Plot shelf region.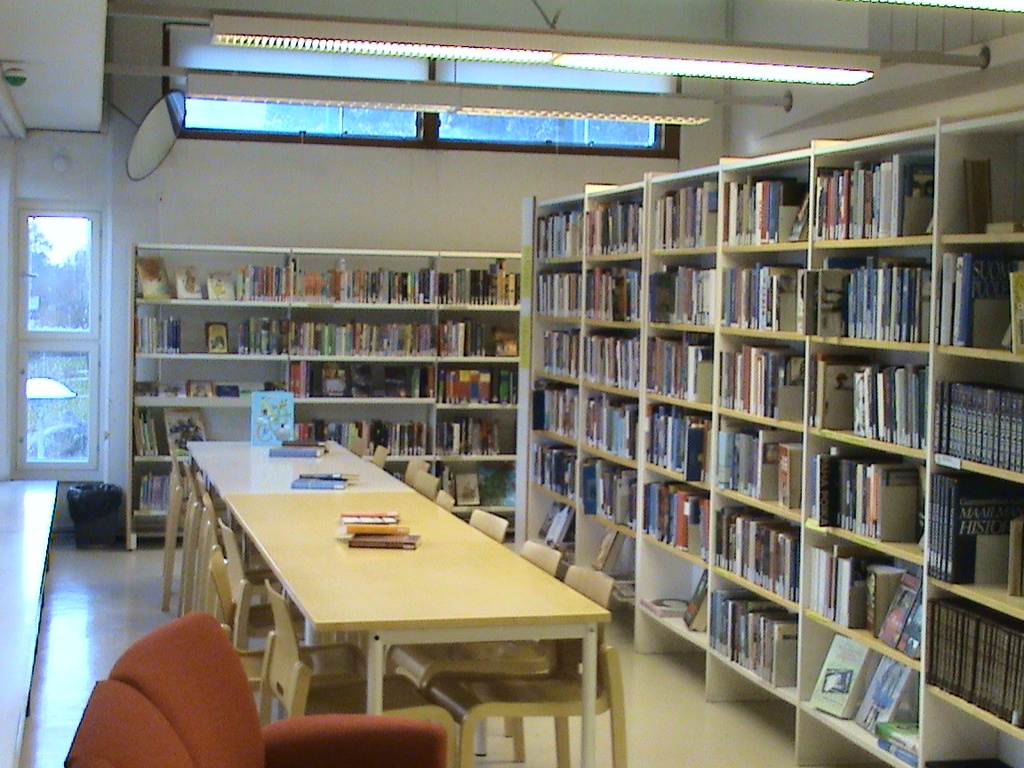
Plotted at crop(720, 238, 814, 340).
